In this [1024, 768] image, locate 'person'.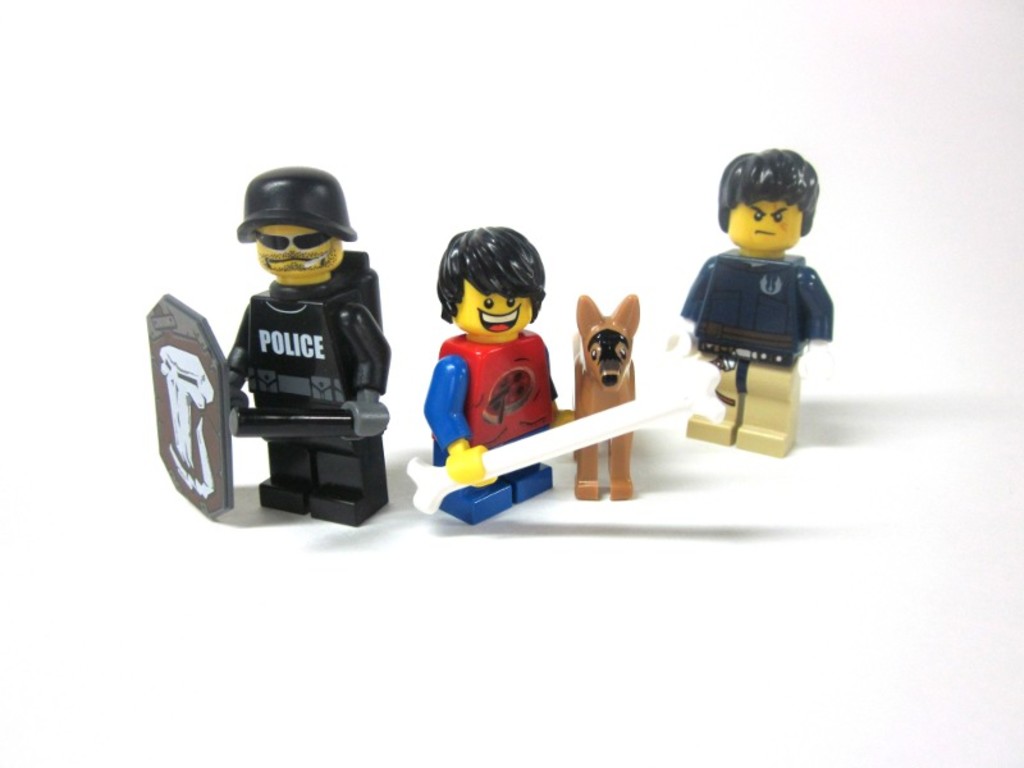
Bounding box: bbox(426, 225, 576, 526).
